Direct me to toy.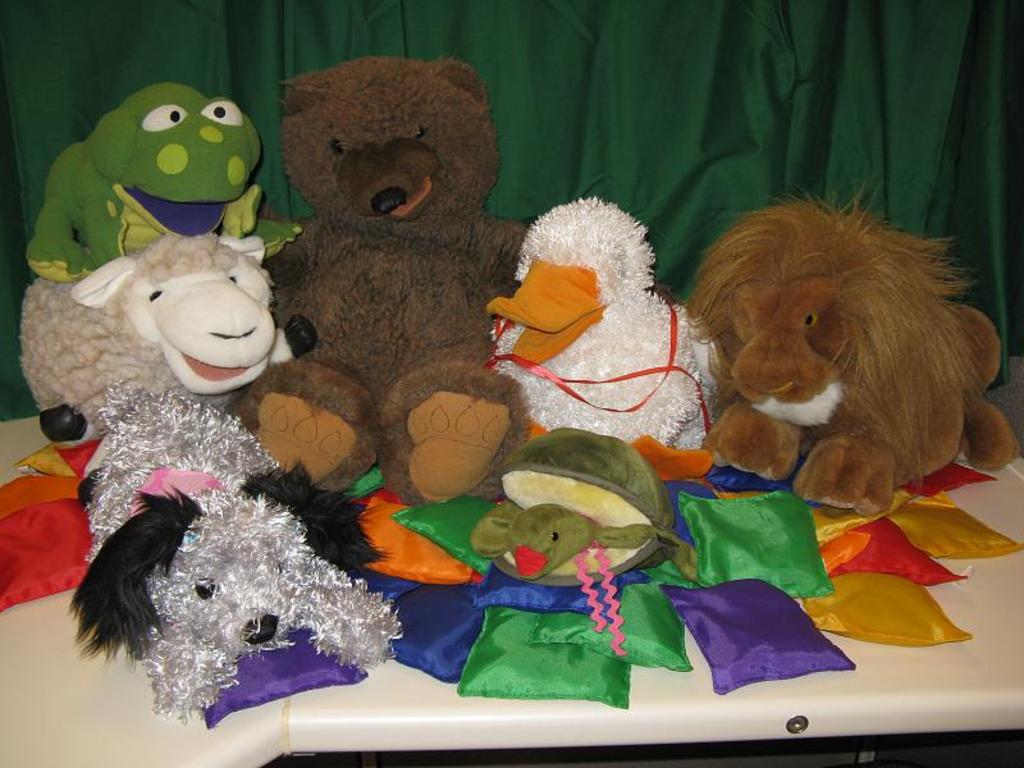
Direction: {"left": 81, "top": 398, "right": 399, "bottom": 716}.
